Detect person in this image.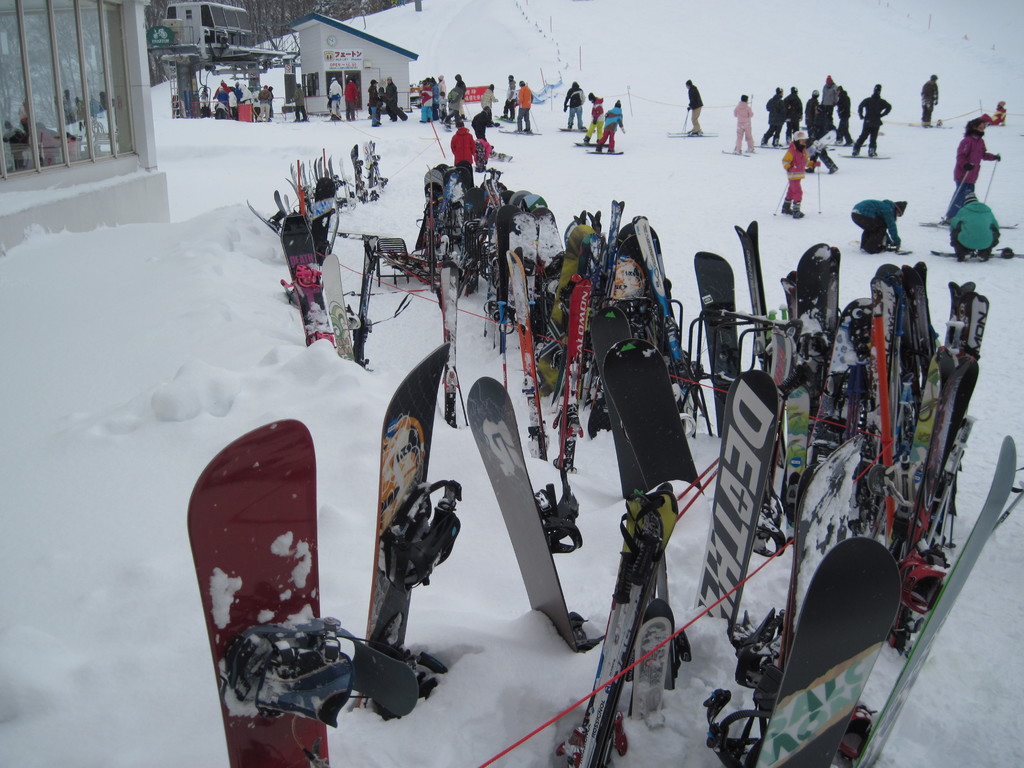
Detection: <box>833,84,852,145</box>.
